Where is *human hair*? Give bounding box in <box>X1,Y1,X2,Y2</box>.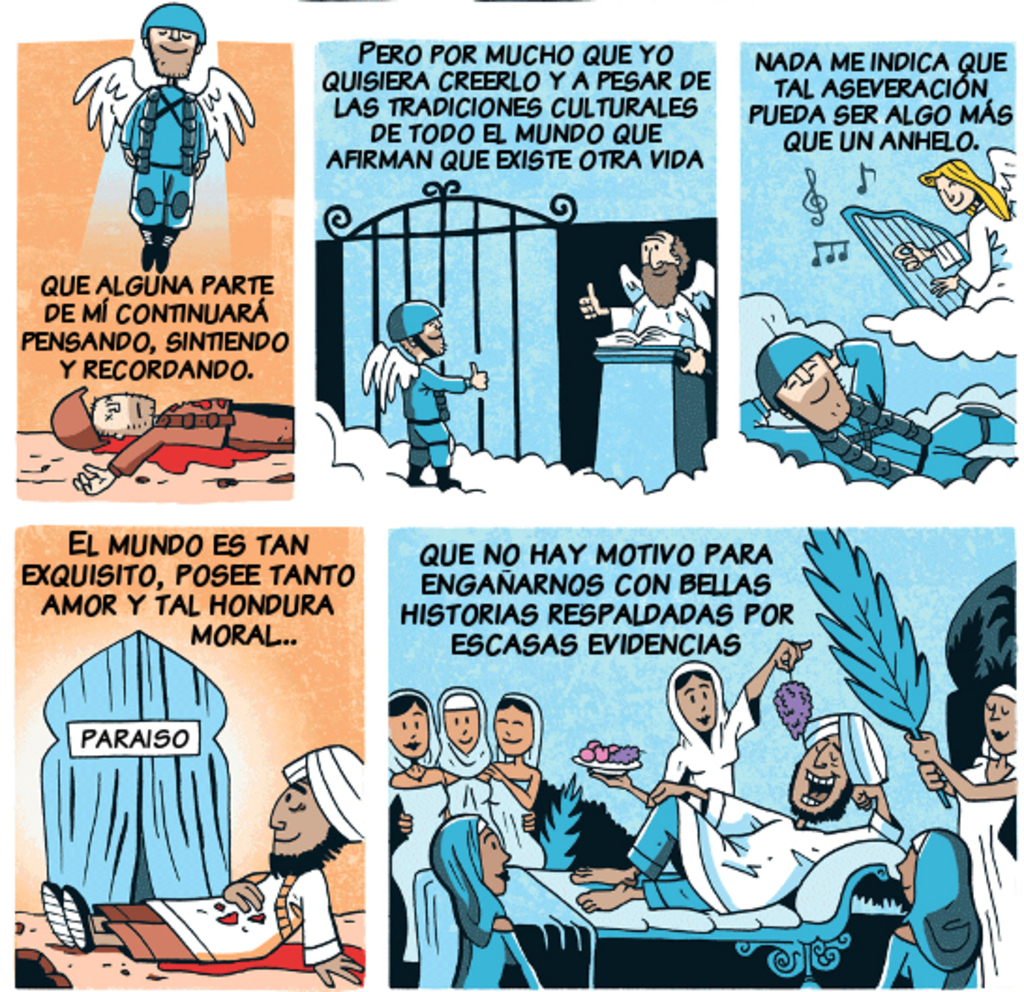
<box>386,699,424,718</box>.
